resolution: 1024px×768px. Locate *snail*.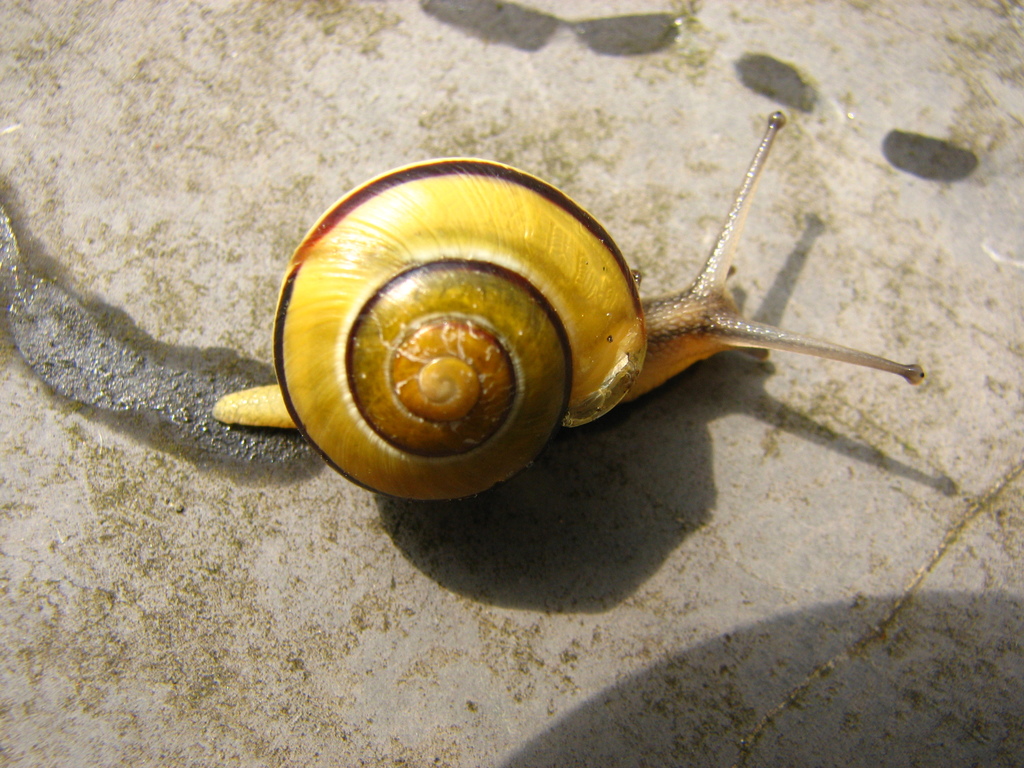
<region>201, 108, 924, 512</region>.
